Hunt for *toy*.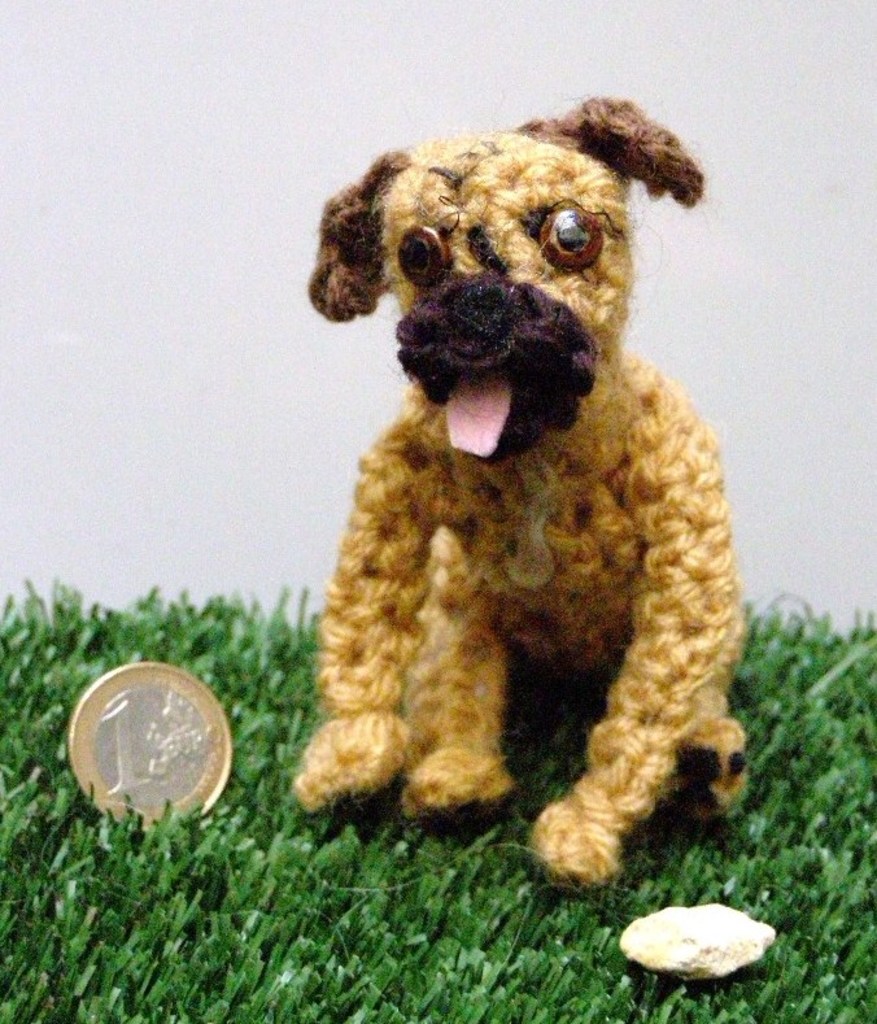
Hunted down at bbox=(279, 95, 749, 884).
